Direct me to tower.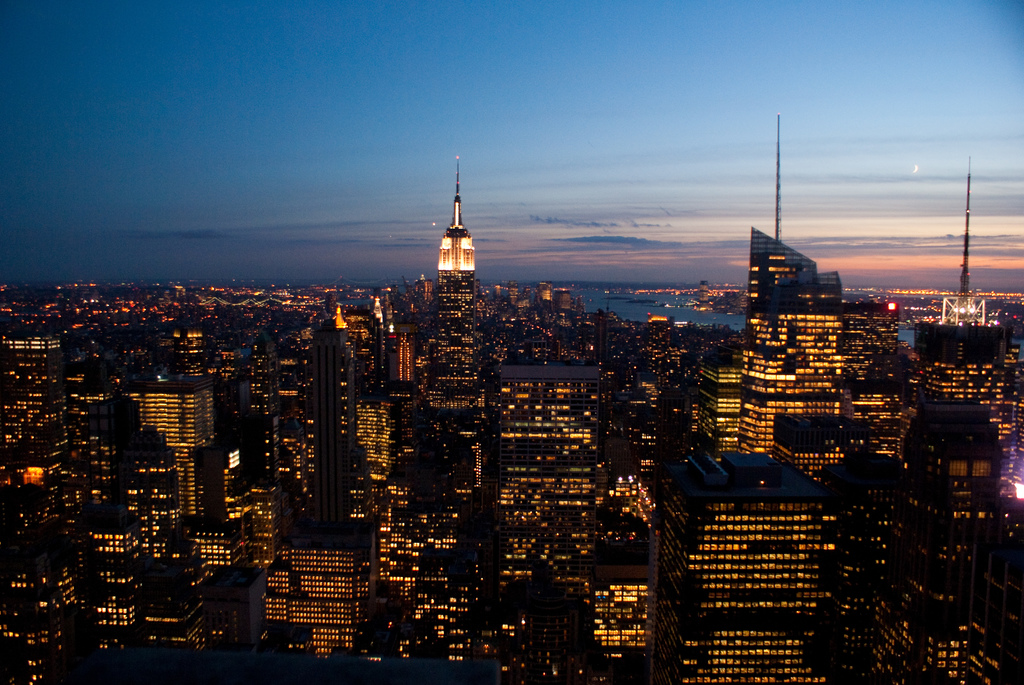
Direction: <bbox>886, 437, 1000, 684</bbox>.
